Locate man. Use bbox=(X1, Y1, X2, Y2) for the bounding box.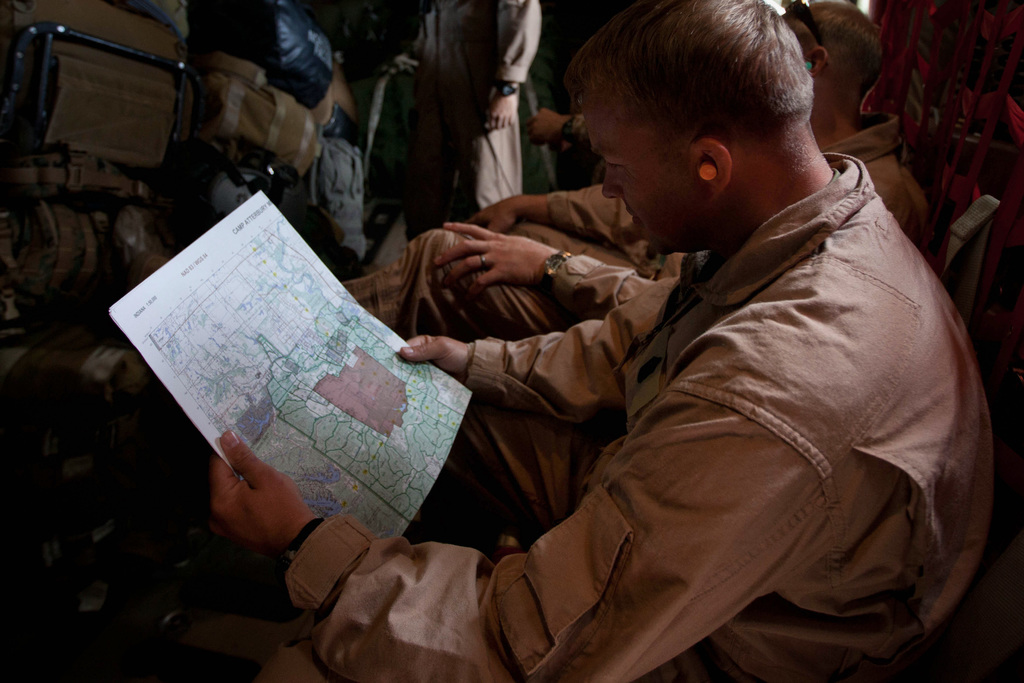
bbox=(405, 0, 545, 236).
